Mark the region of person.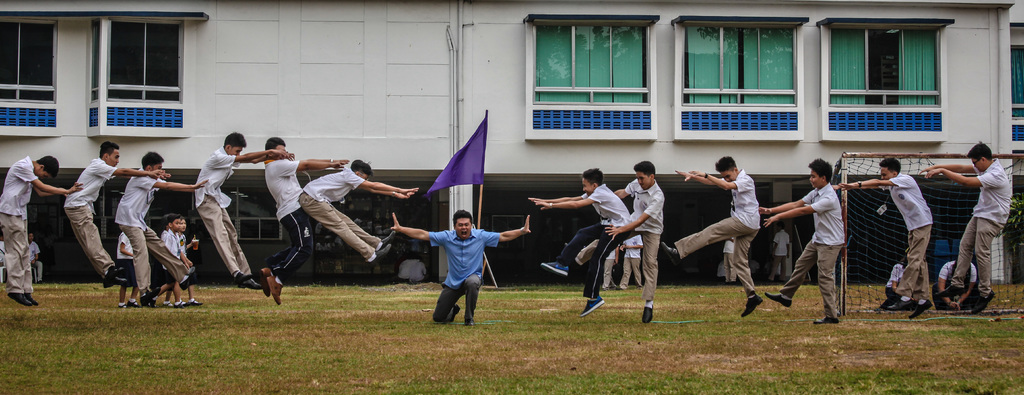
Region: 63, 140, 164, 285.
